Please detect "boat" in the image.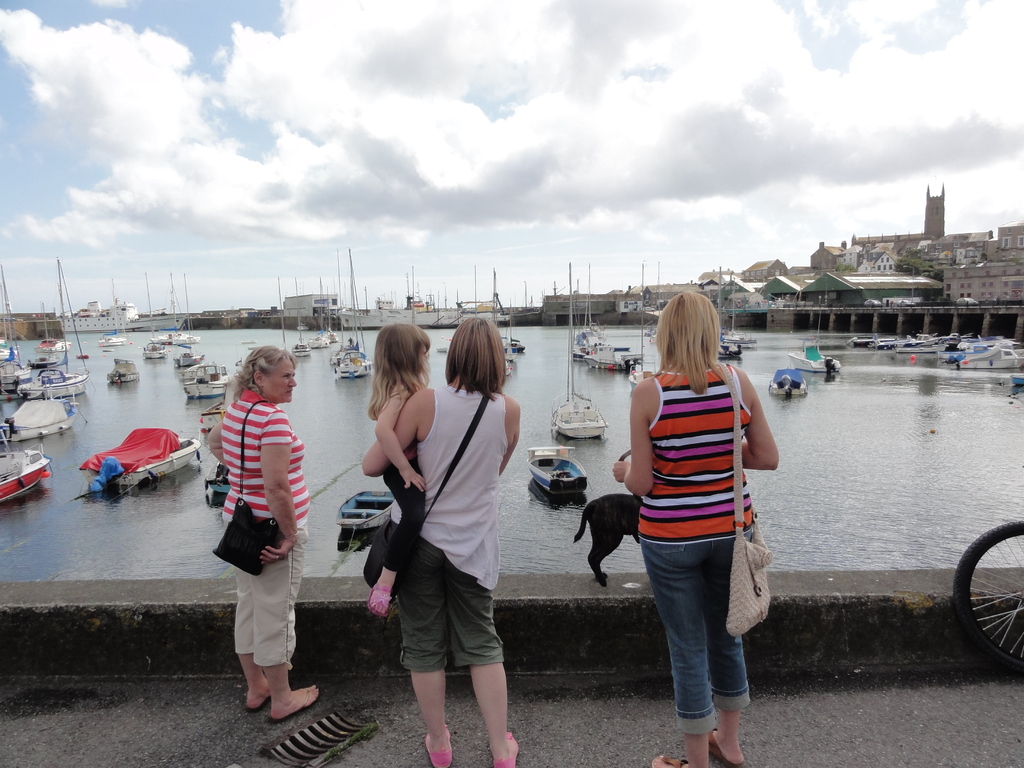
0, 425, 67, 508.
